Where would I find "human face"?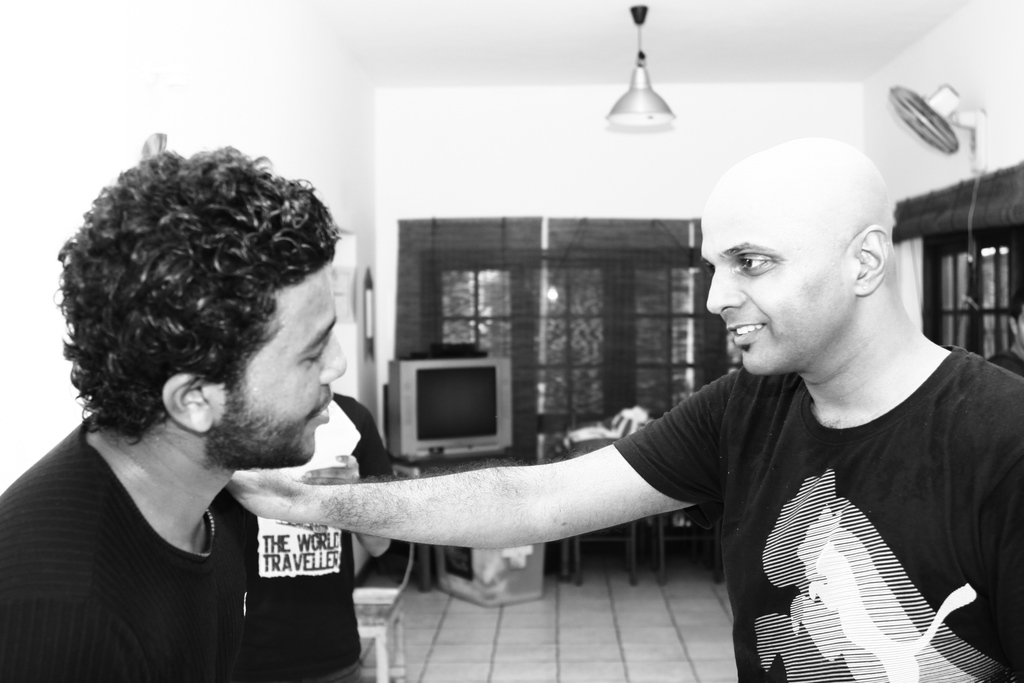
At bbox=[211, 268, 348, 472].
